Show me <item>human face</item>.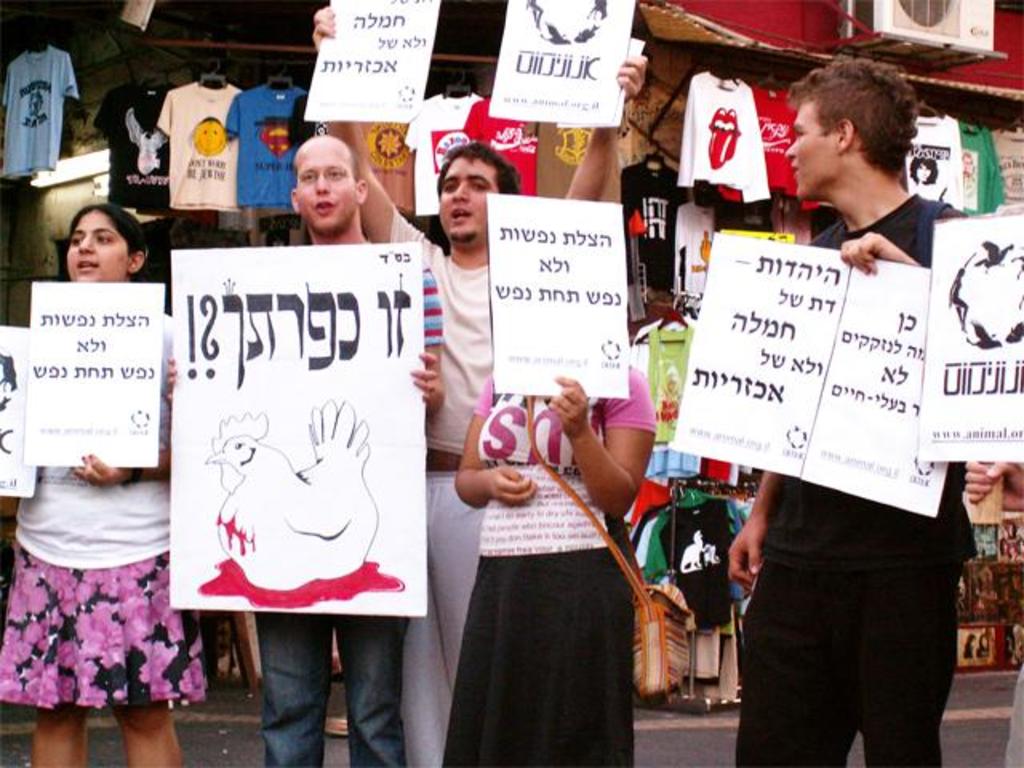
<item>human face</item> is here: (left=62, top=208, right=134, bottom=290).
